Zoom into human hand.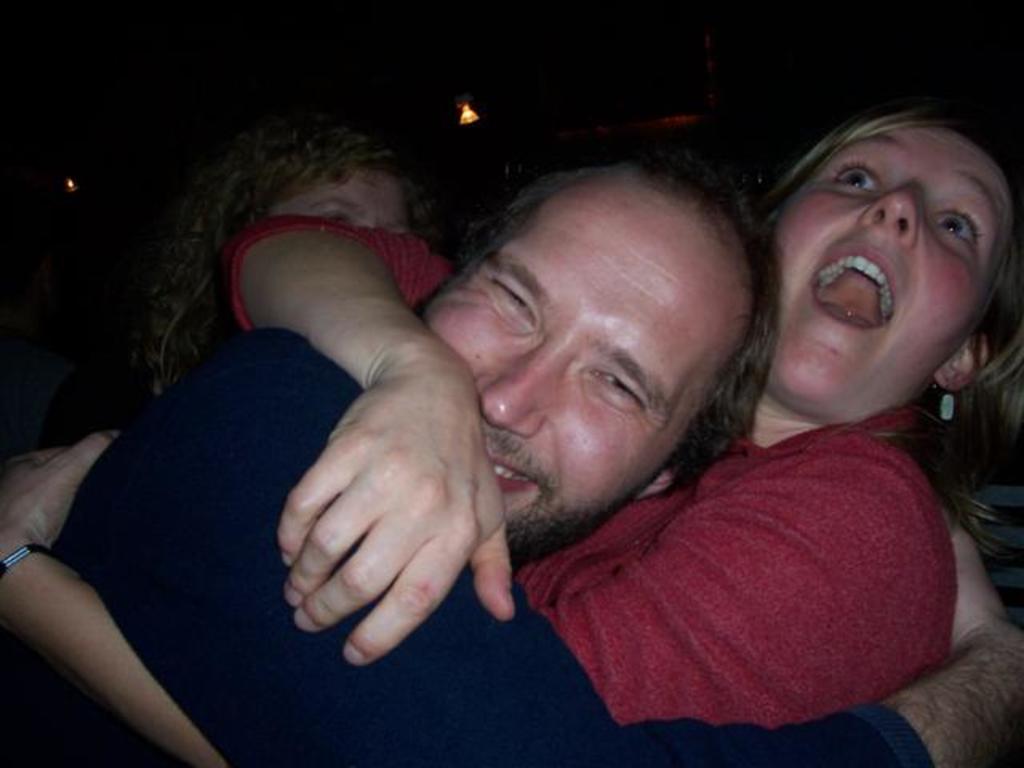
Zoom target: (0,429,118,555).
